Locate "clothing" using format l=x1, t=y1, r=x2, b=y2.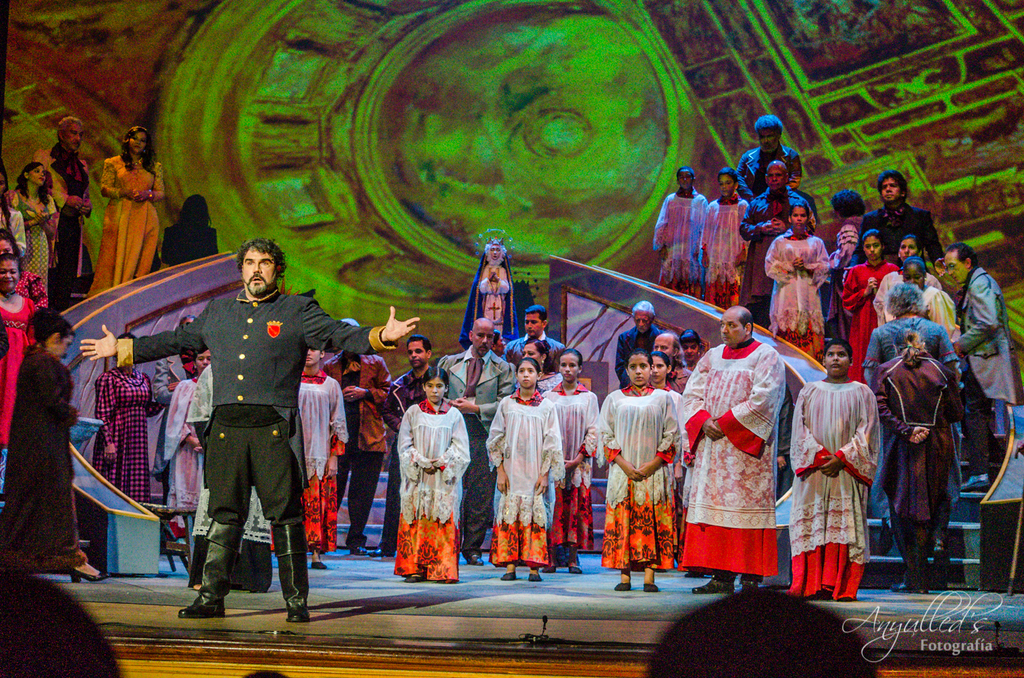
l=651, t=188, r=709, b=302.
